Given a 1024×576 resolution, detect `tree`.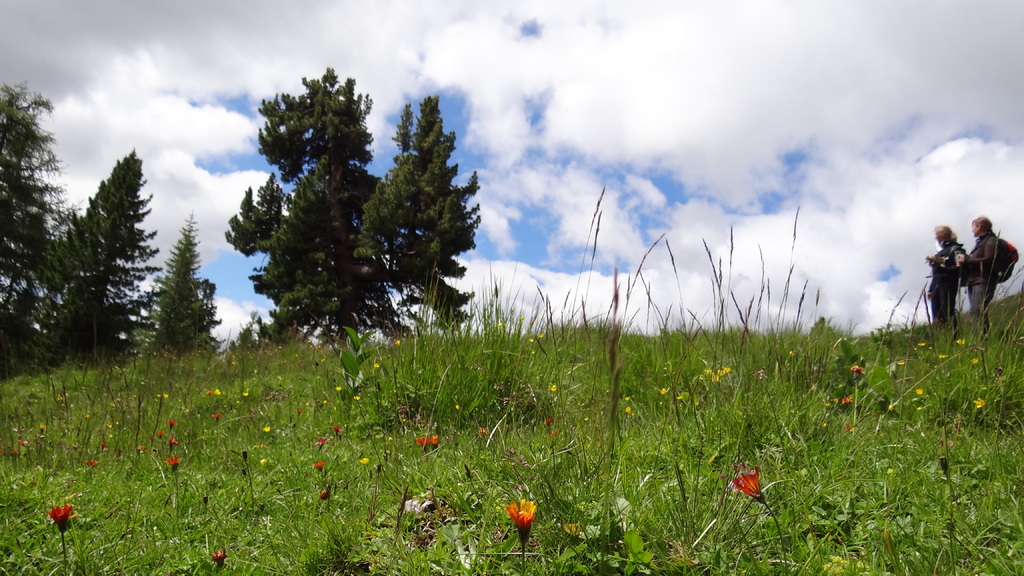
161, 211, 231, 354.
